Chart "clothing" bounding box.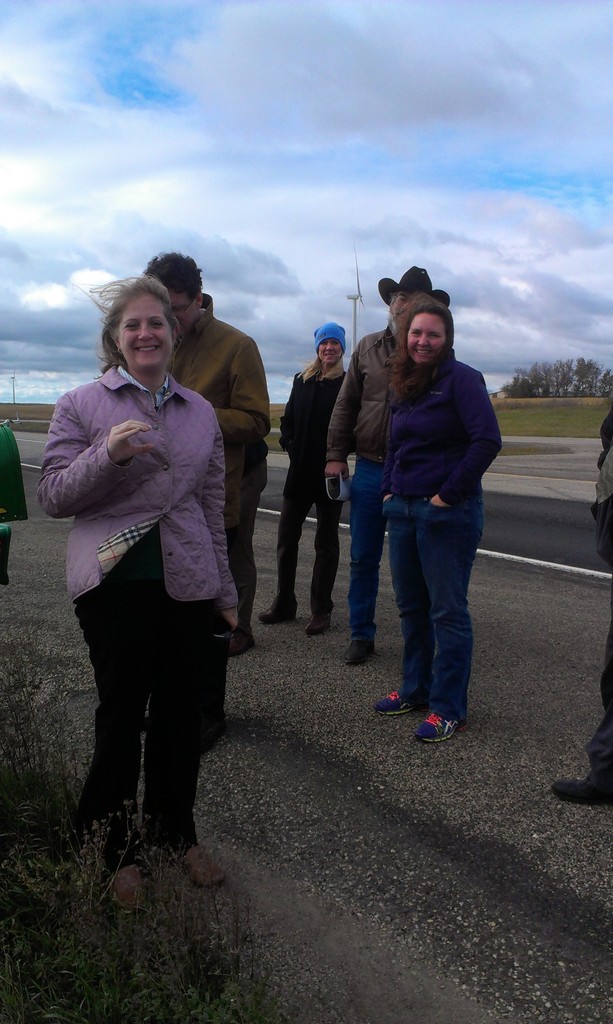
Charted: <box>323,324,406,637</box>.
